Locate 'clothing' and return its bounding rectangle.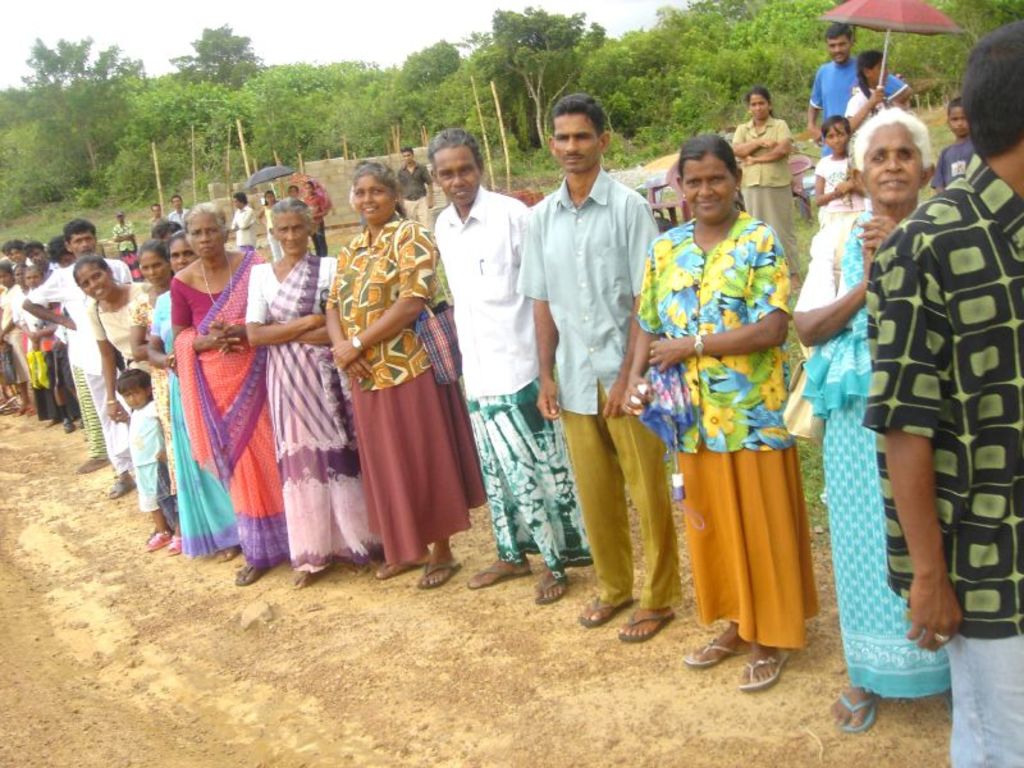
select_region(397, 161, 435, 225).
